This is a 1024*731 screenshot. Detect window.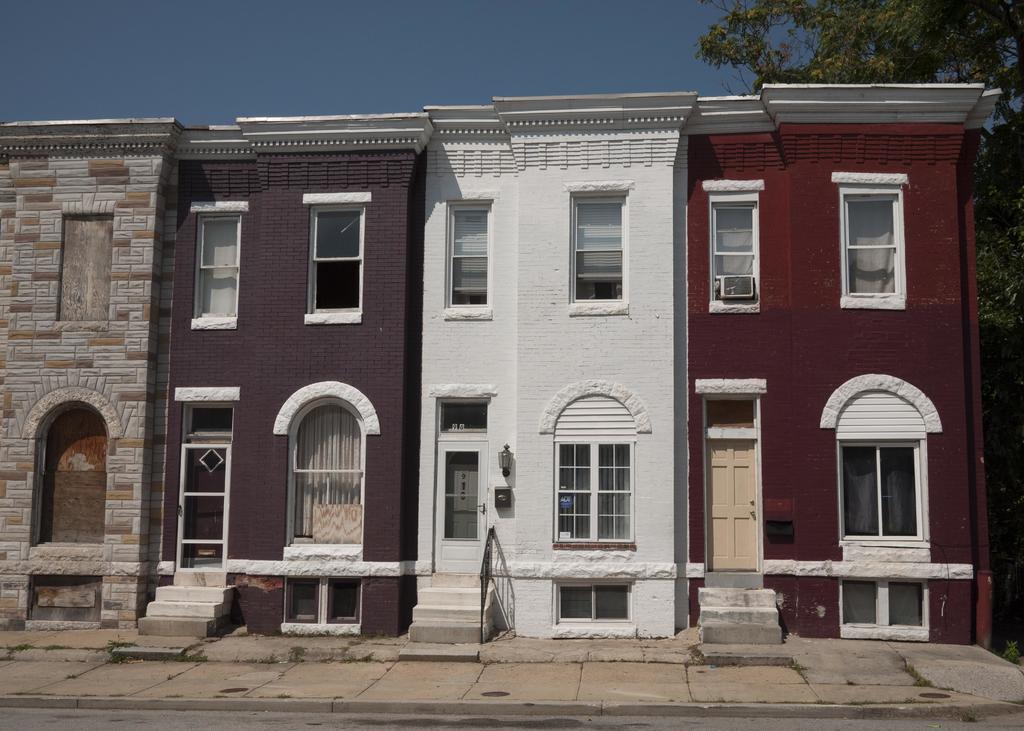
(576, 197, 630, 296).
